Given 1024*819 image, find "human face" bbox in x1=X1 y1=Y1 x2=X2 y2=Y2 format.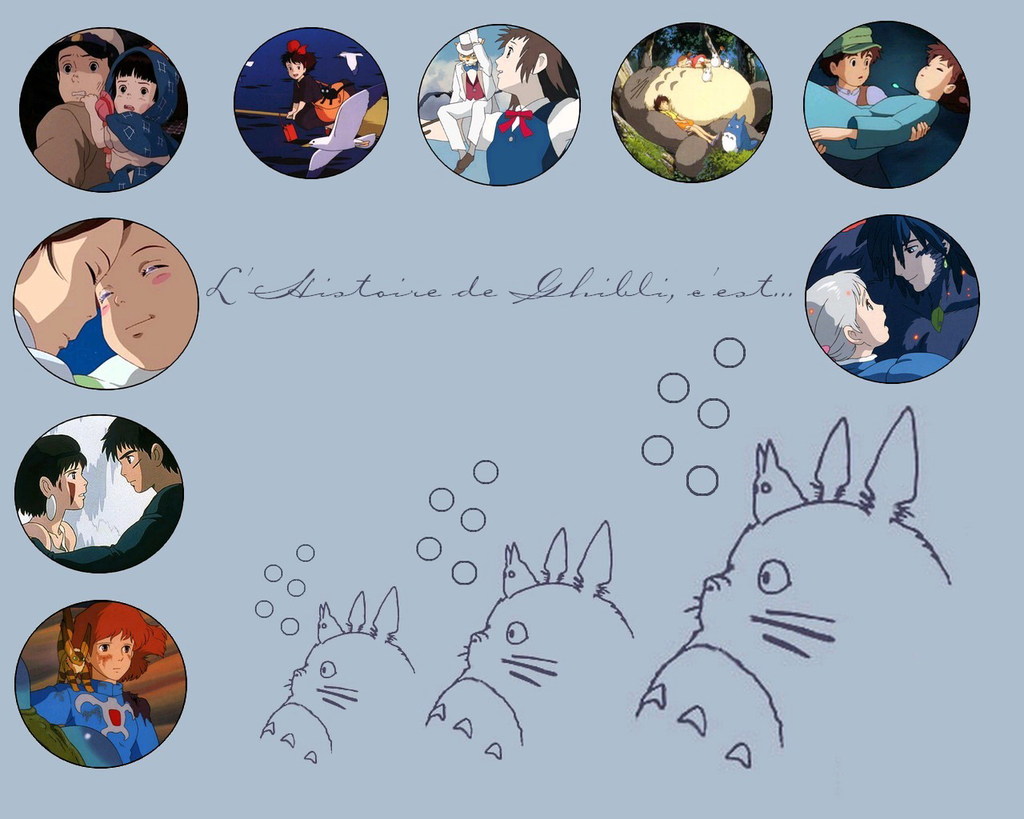
x1=914 y1=54 x2=958 y2=92.
